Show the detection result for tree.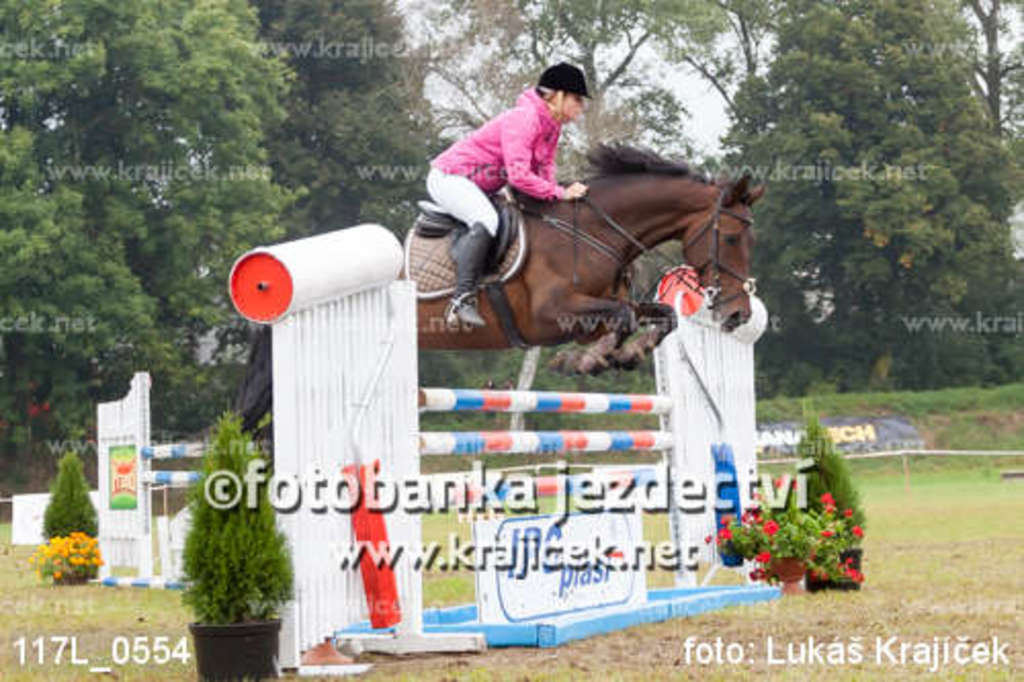
<region>694, 0, 1022, 387</region>.
